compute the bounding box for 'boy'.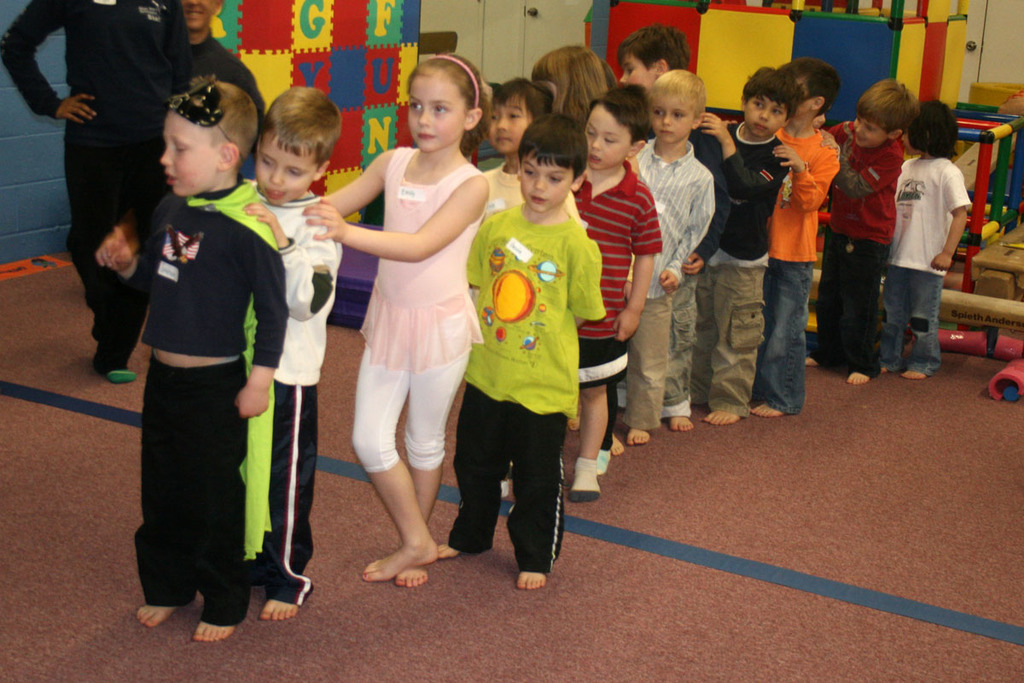
x1=691, y1=66, x2=792, y2=429.
